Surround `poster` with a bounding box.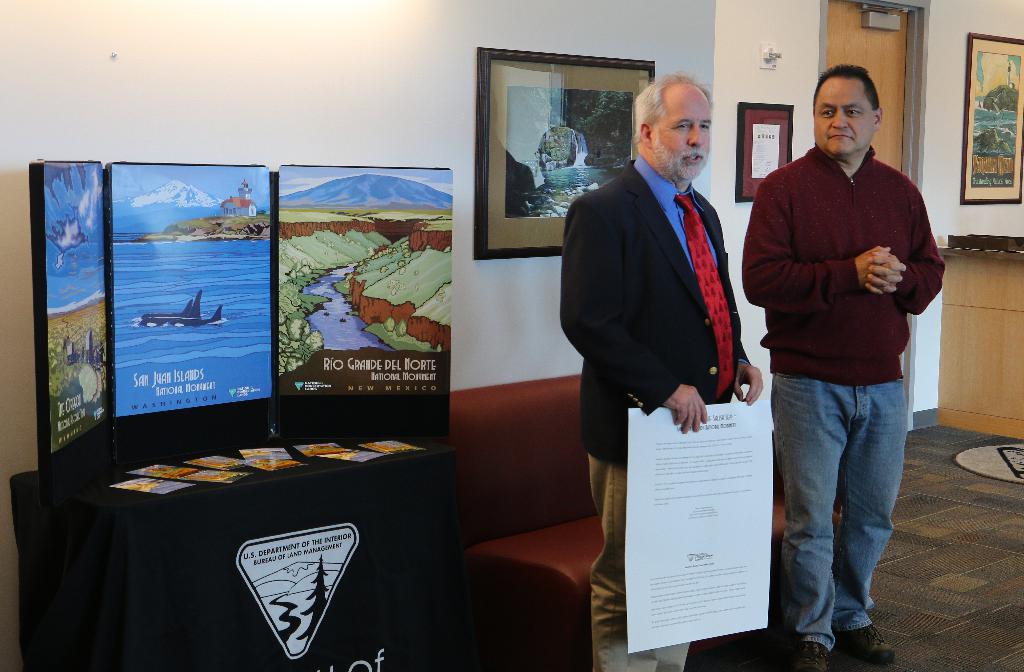
x1=504 y1=85 x2=634 y2=221.
